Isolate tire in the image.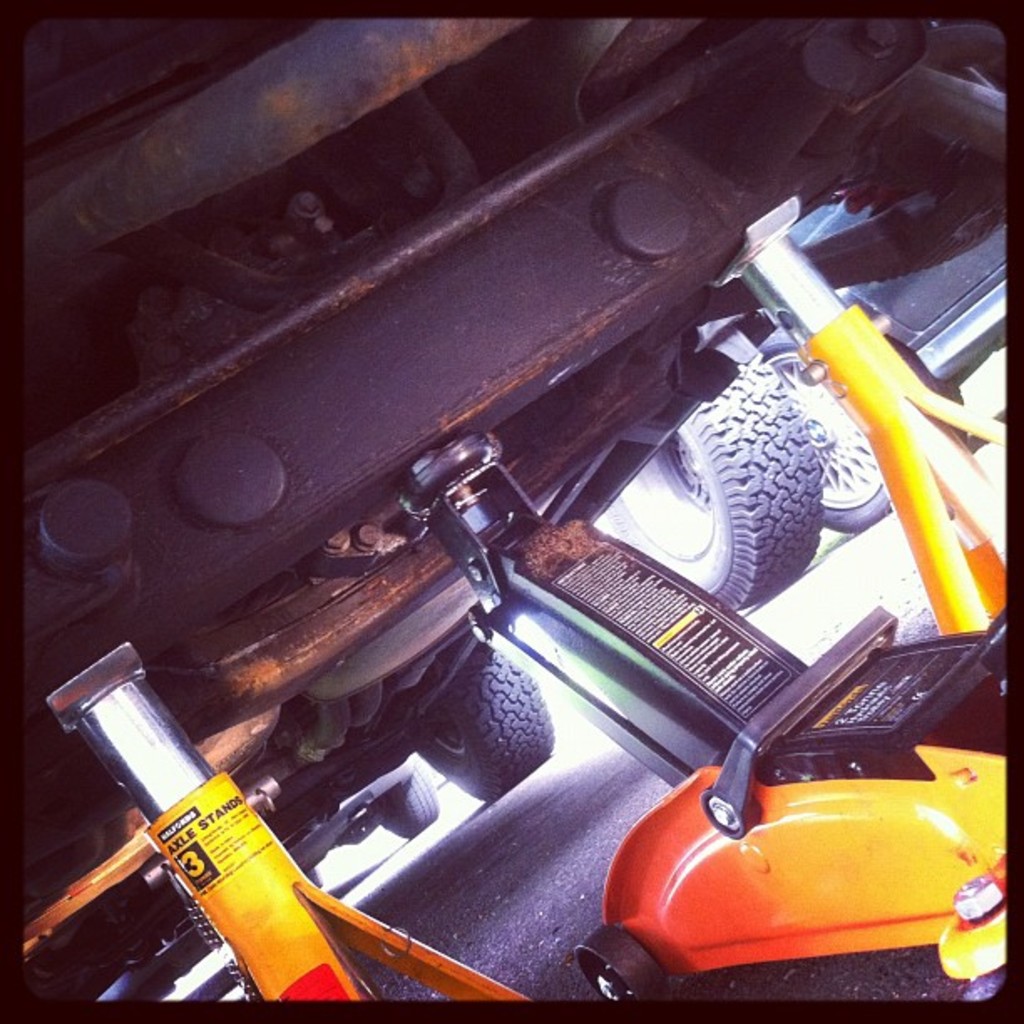
Isolated region: box(417, 641, 550, 801).
